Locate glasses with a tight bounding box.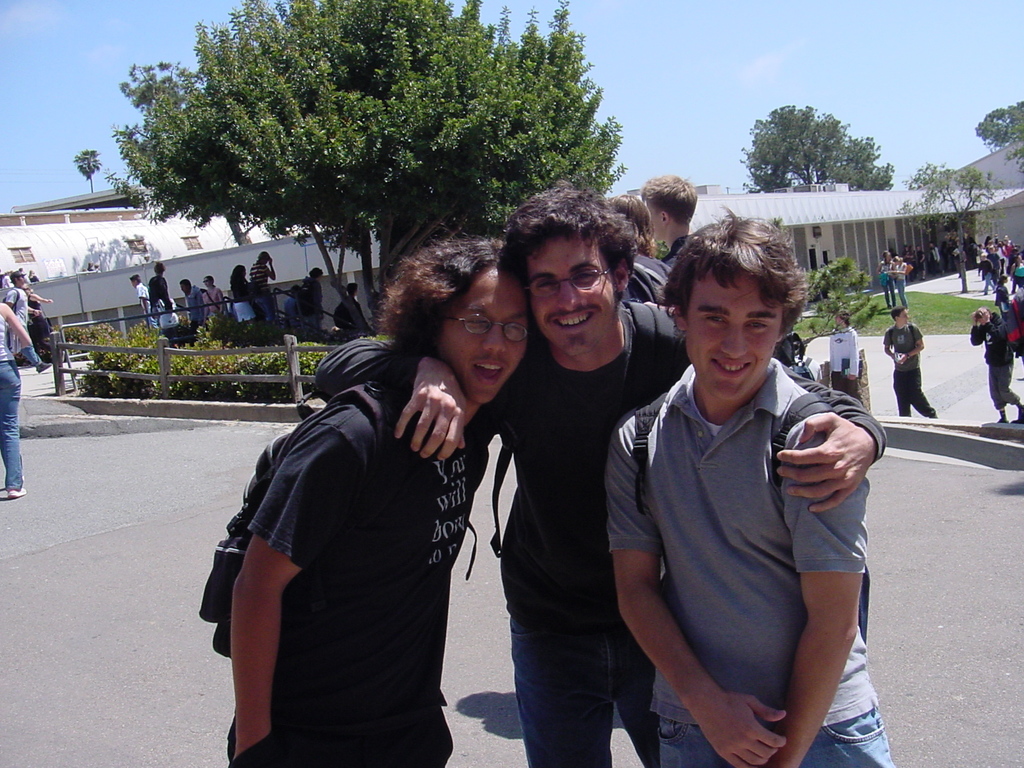
<region>527, 267, 613, 301</region>.
